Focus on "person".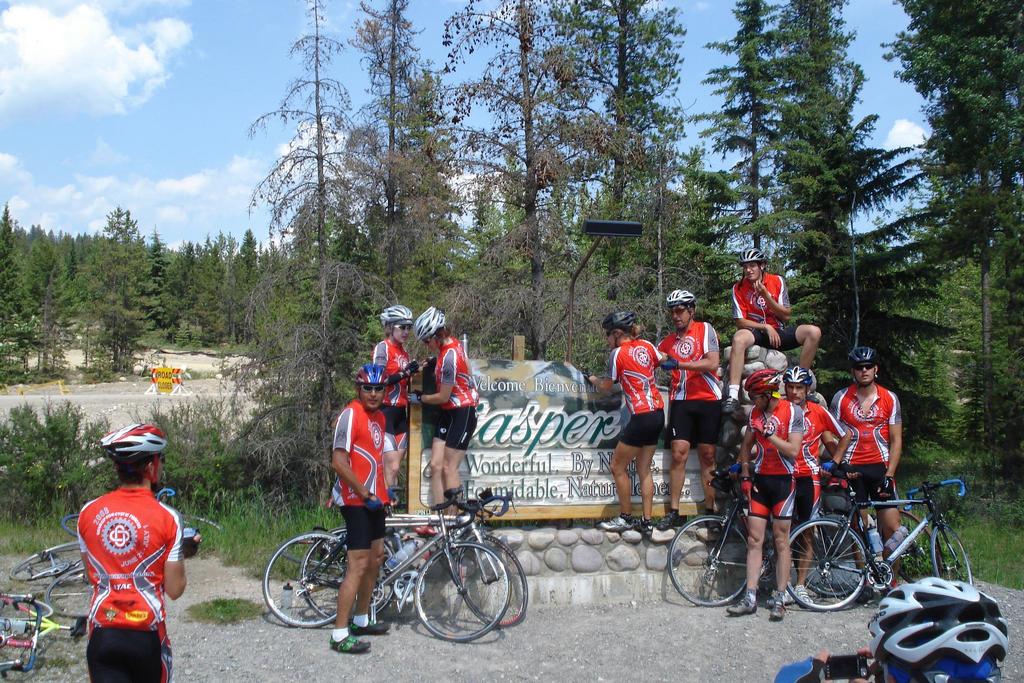
Focused at [765,365,855,609].
